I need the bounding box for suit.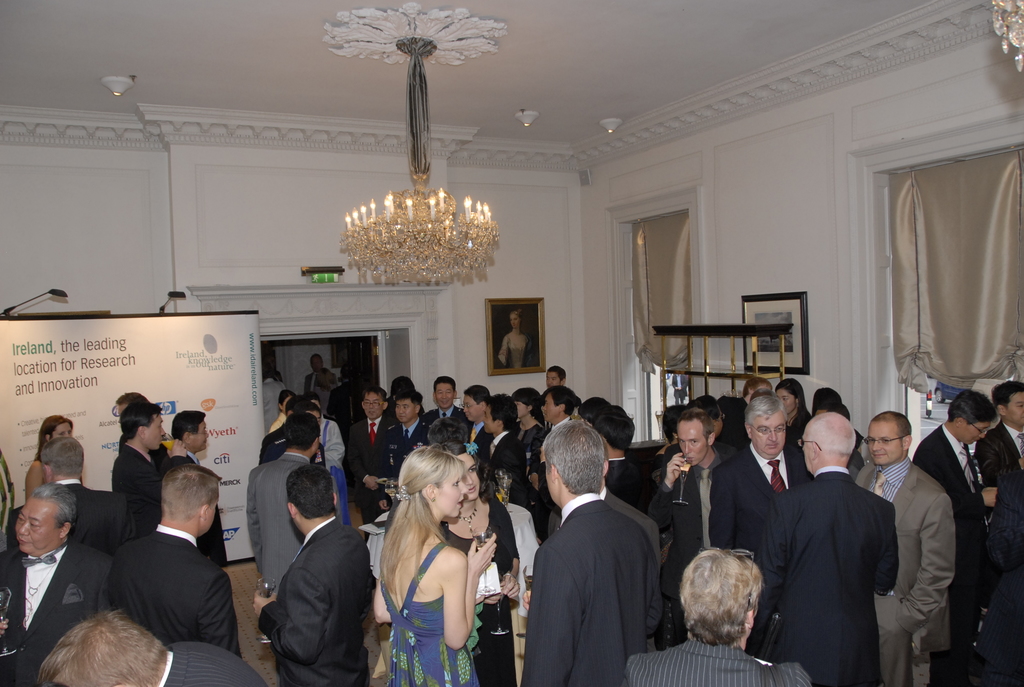
Here it is: crop(618, 641, 811, 686).
